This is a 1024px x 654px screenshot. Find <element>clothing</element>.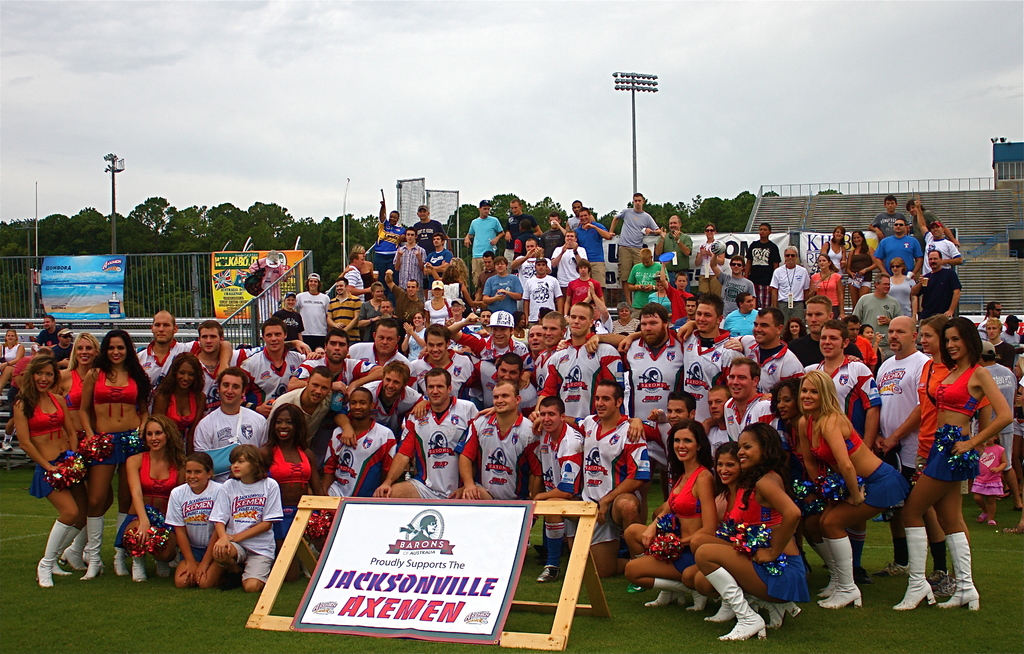
Bounding box: BBox(973, 361, 1023, 466).
